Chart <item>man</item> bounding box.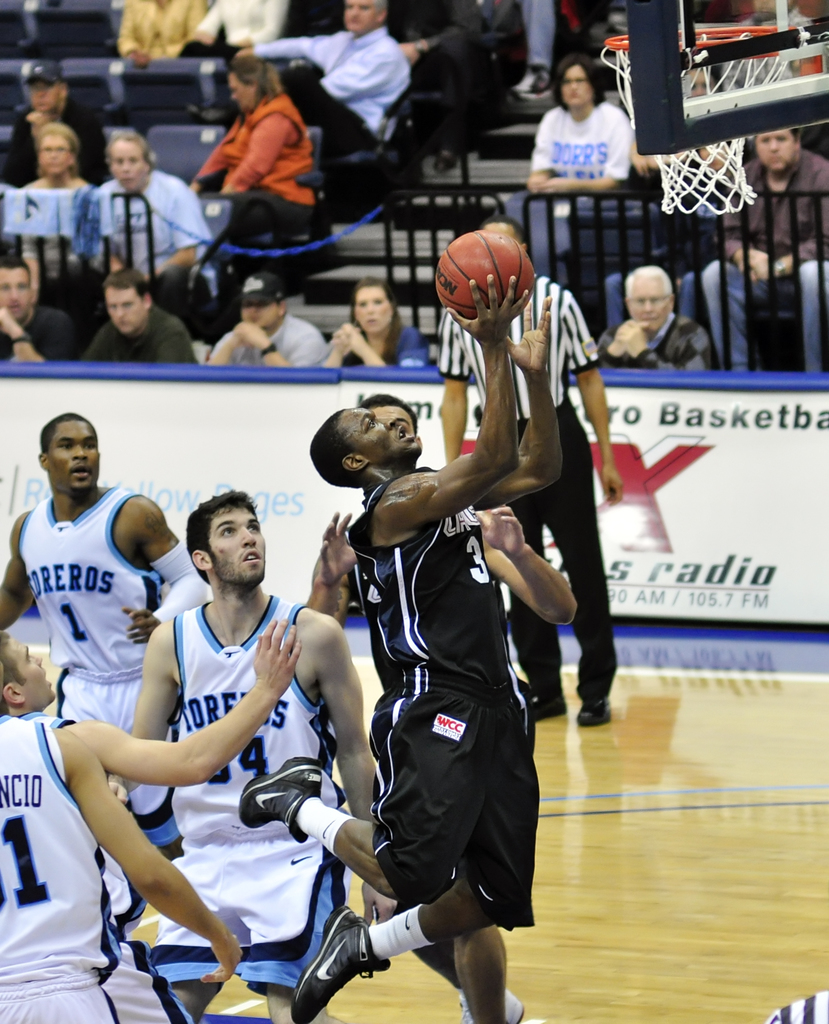
Charted: detection(232, 1, 409, 161).
